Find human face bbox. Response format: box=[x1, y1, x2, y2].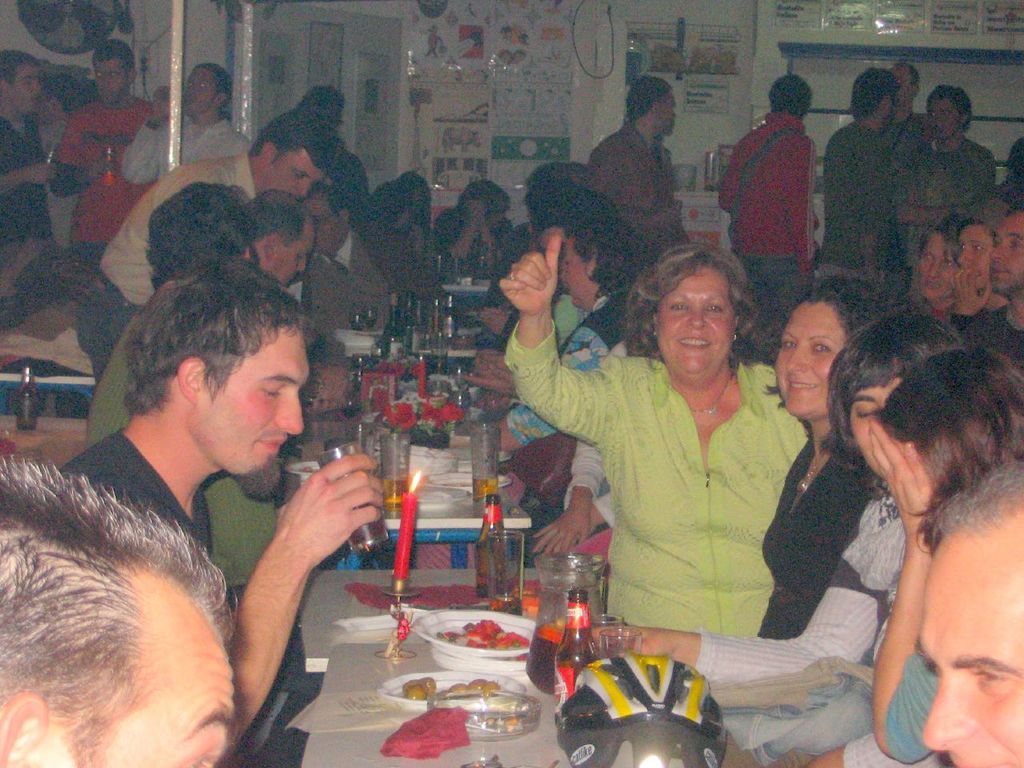
box=[106, 570, 240, 767].
